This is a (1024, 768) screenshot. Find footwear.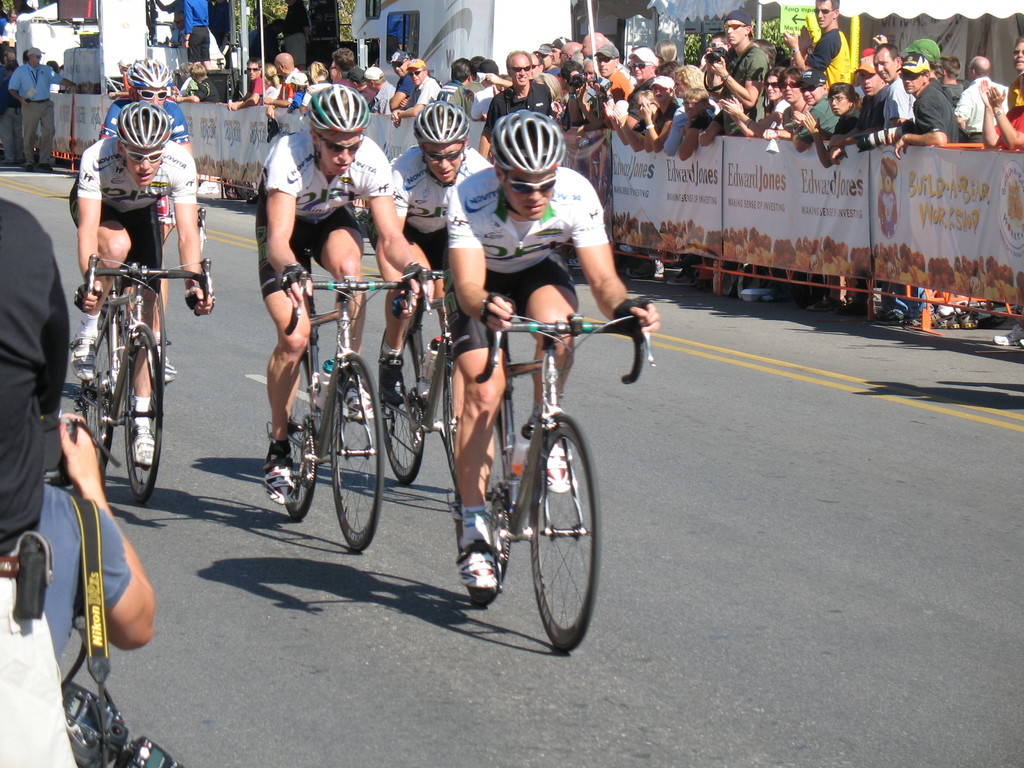
Bounding box: l=377, t=347, r=404, b=404.
